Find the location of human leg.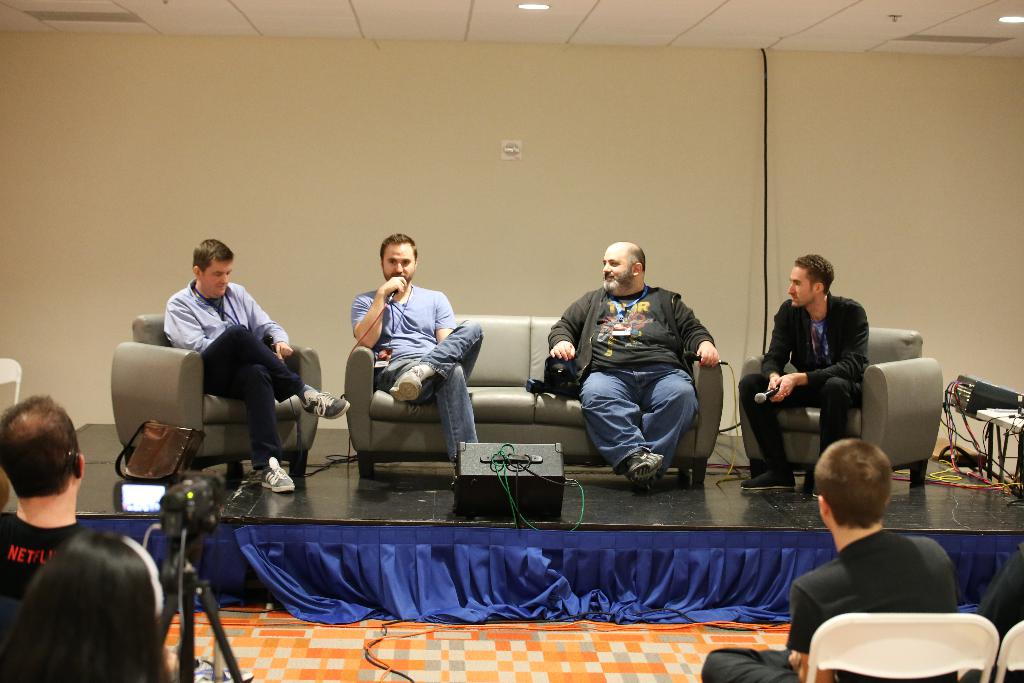
Location: pyautogui.locateOnScreen(203, 324, 349, 417).
